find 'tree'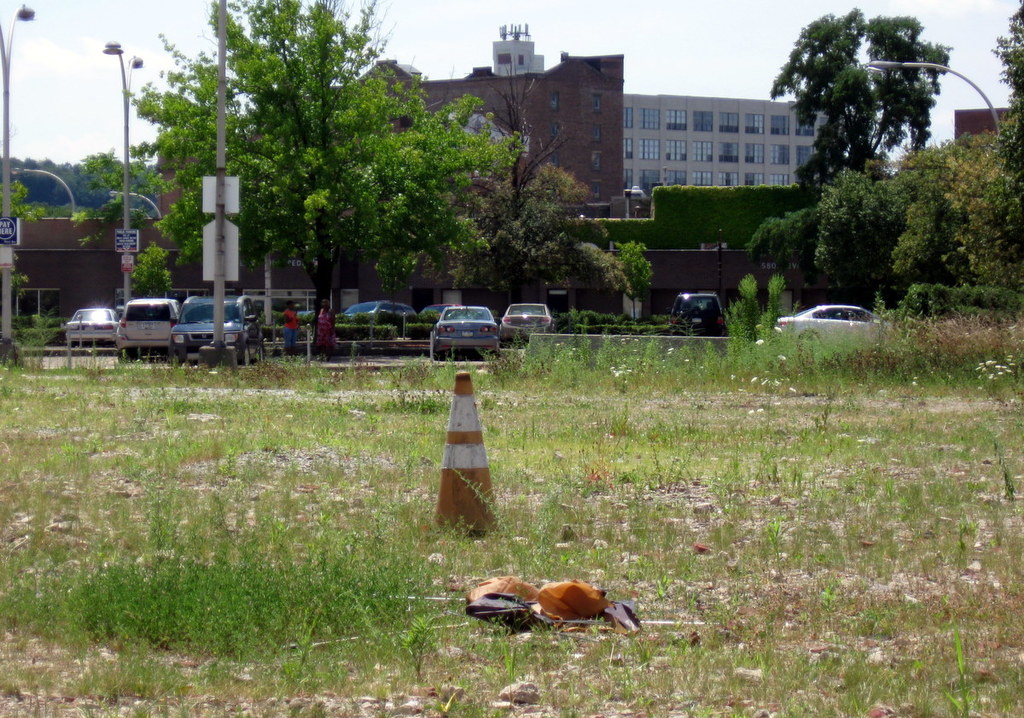
432, 63, 578, 313
